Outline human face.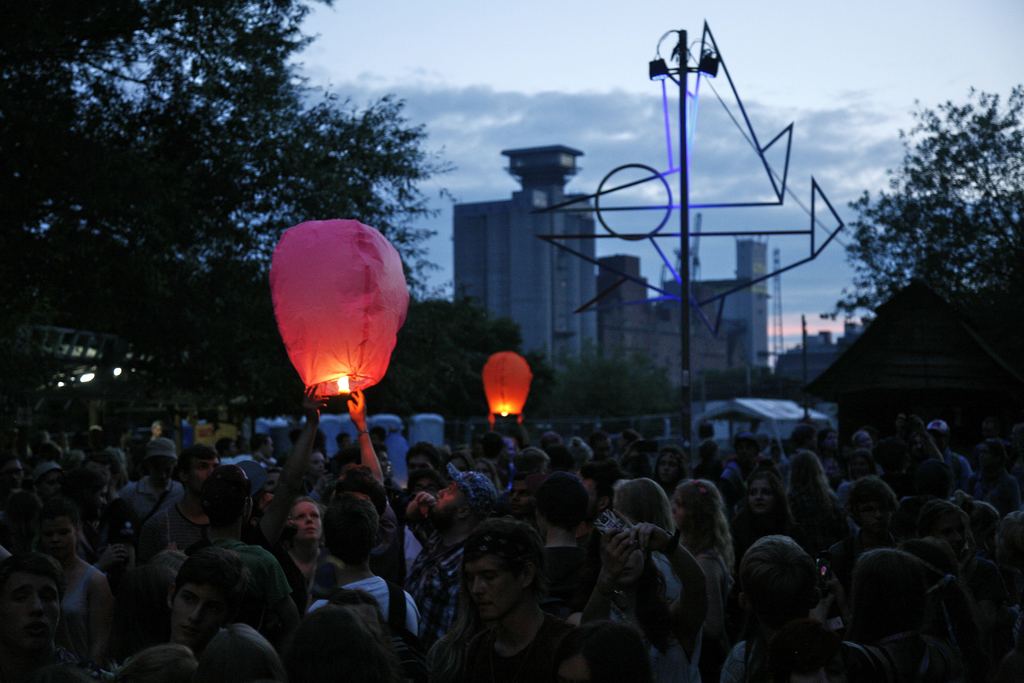
Outline: pyautogui.locateOnScreen(0, 567, 60, 656).
